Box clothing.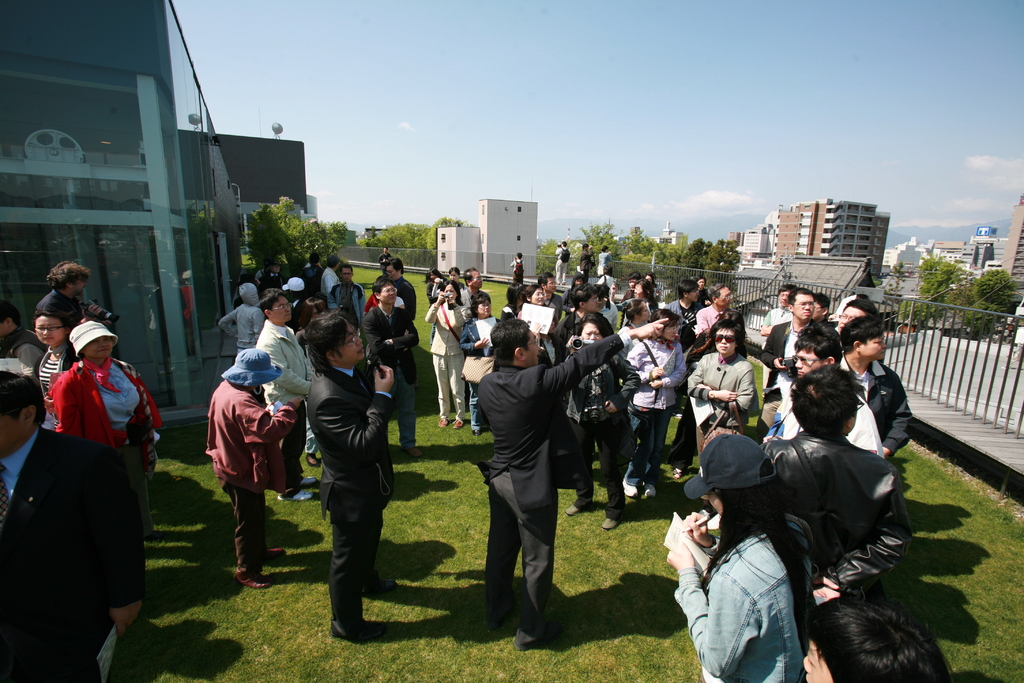
[left=244, top=304, right=316, bottom=467].
